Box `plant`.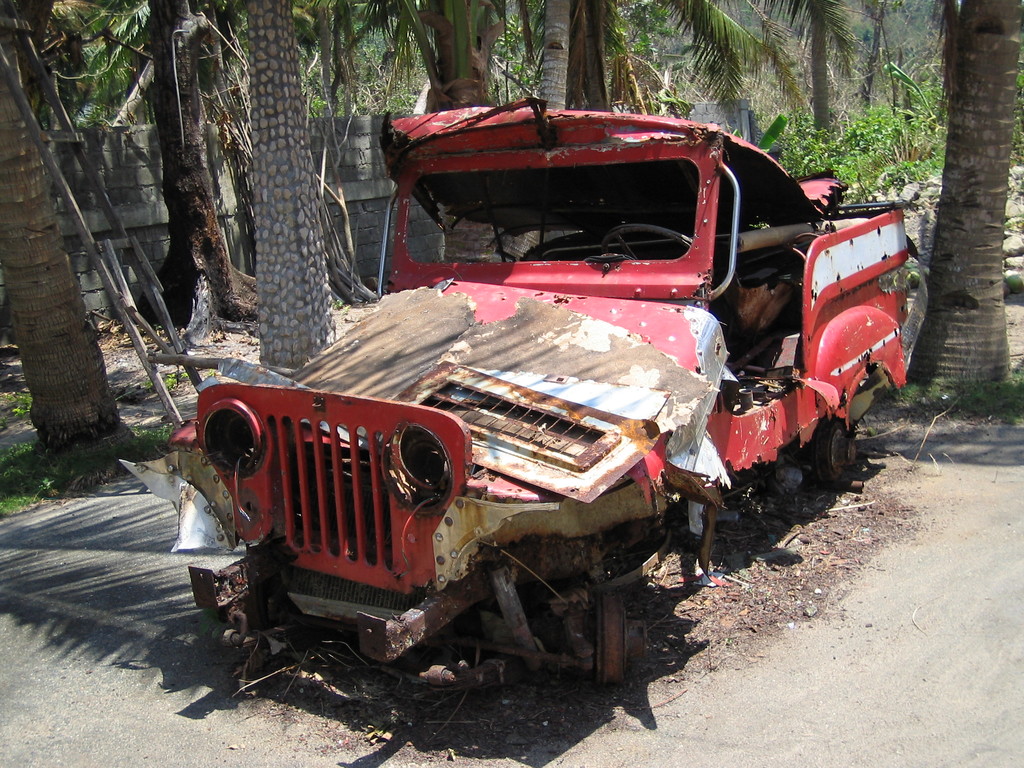
detection(198, 364, 217, 378).
